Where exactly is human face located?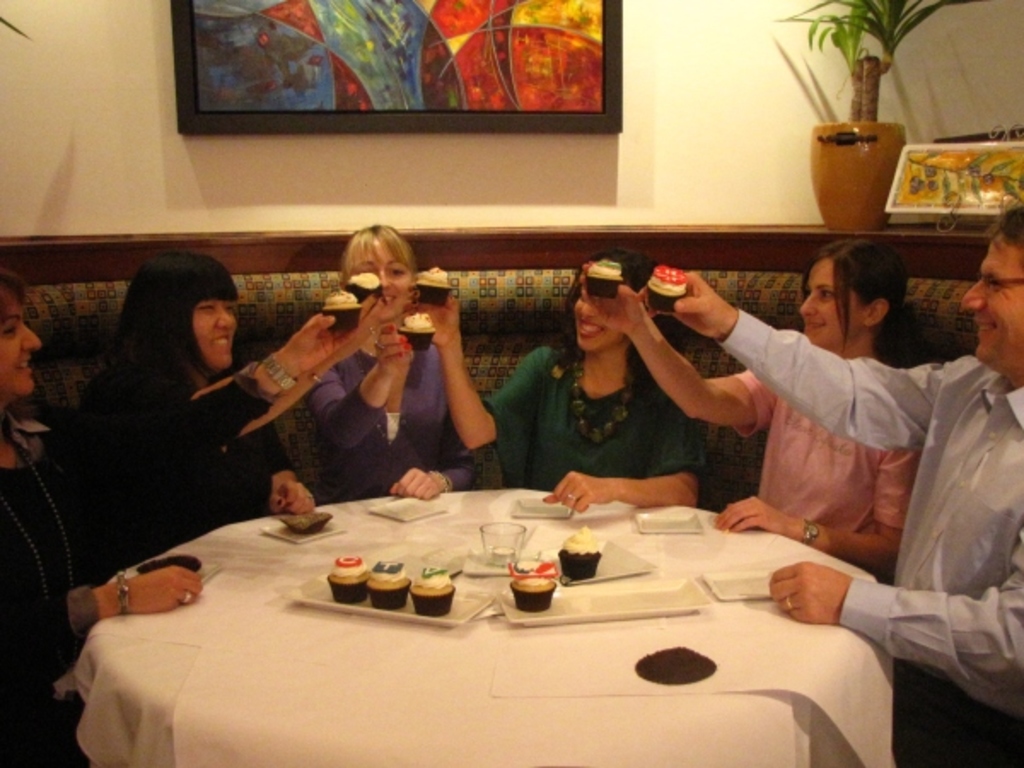
Its bounding box is x1=200 y1=295 x2=247 y2=377.
